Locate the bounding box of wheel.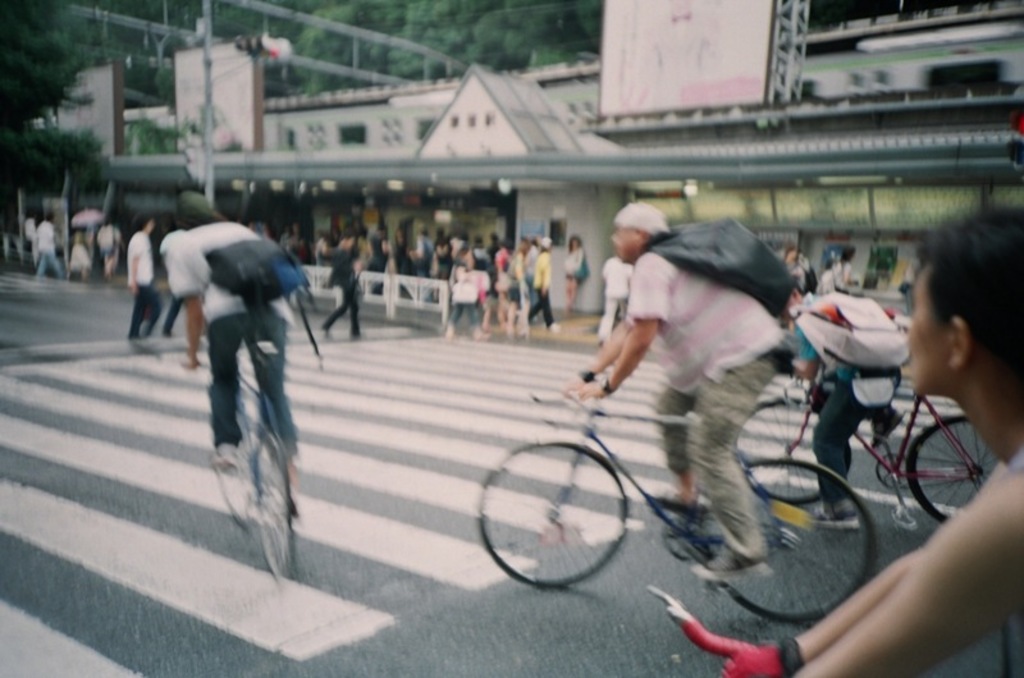
Bounding box: rect(709, 455, 881, 629).
